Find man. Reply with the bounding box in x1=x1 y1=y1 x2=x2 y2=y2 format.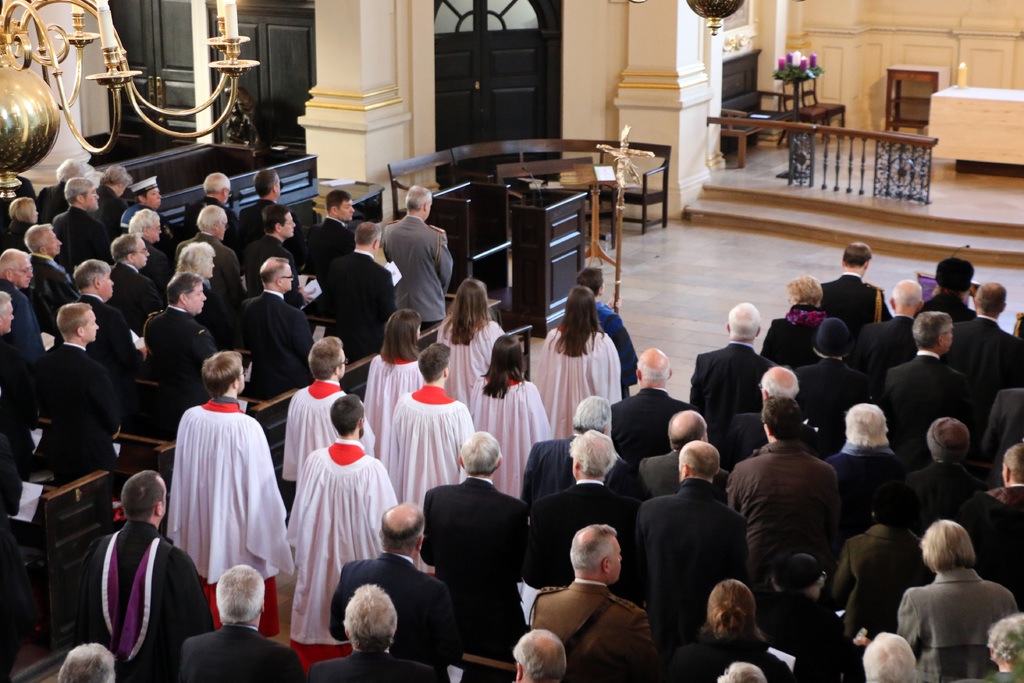
x1=28 y1=299 x2=120 y2=492.
